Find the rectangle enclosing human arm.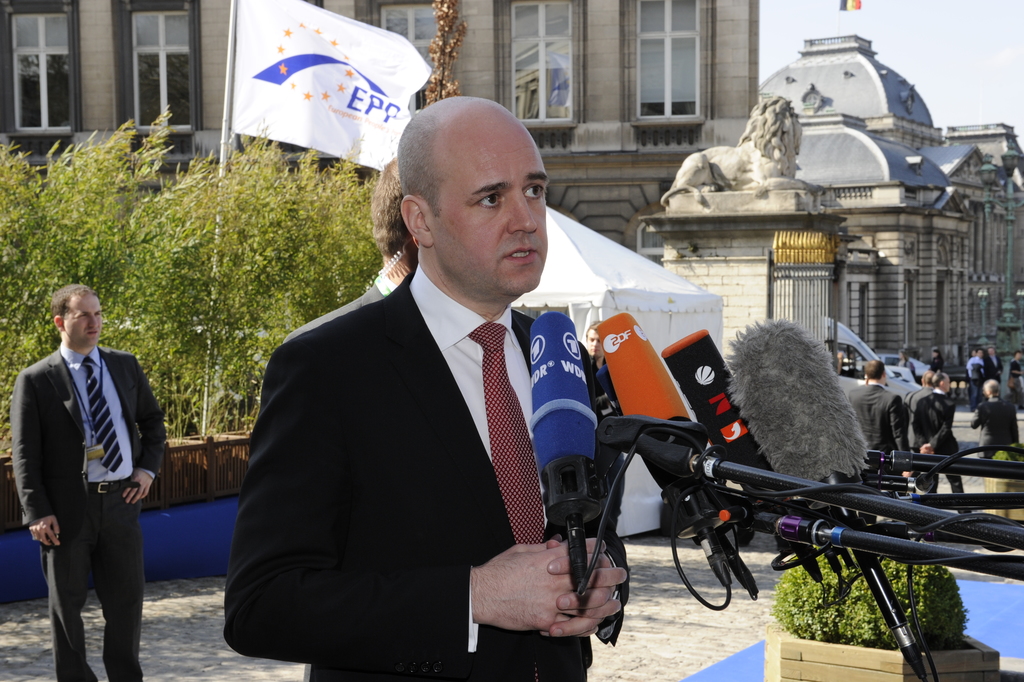
888,391,918,482.
